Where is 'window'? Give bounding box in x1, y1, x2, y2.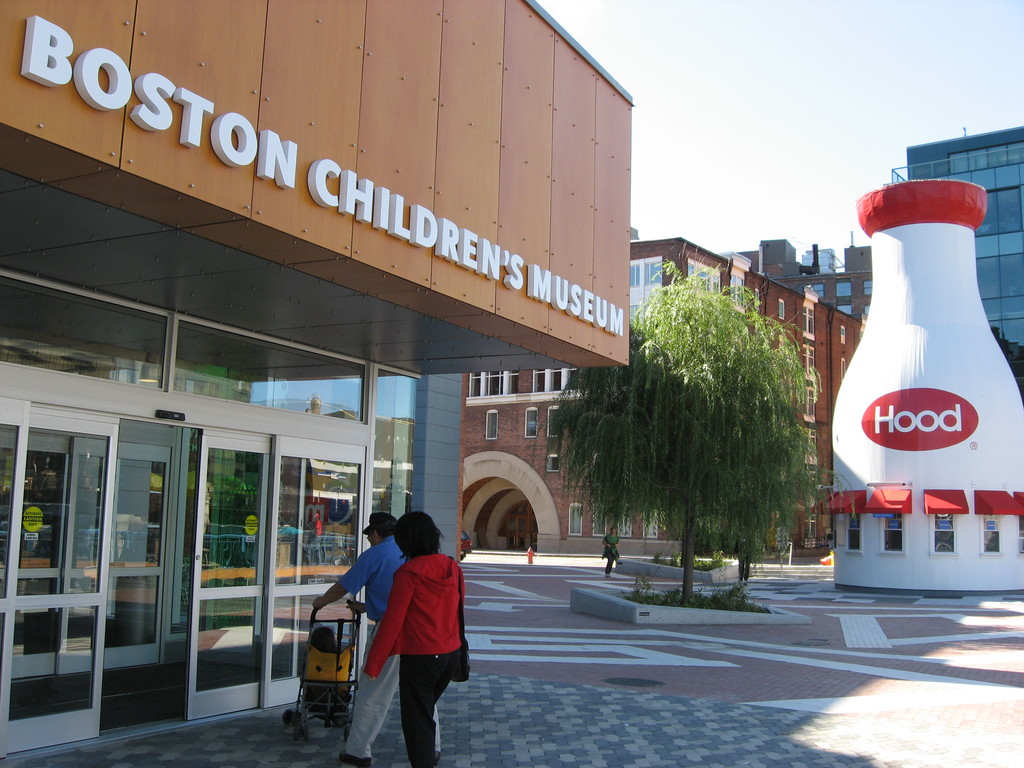
797, 387, 817, 420.
